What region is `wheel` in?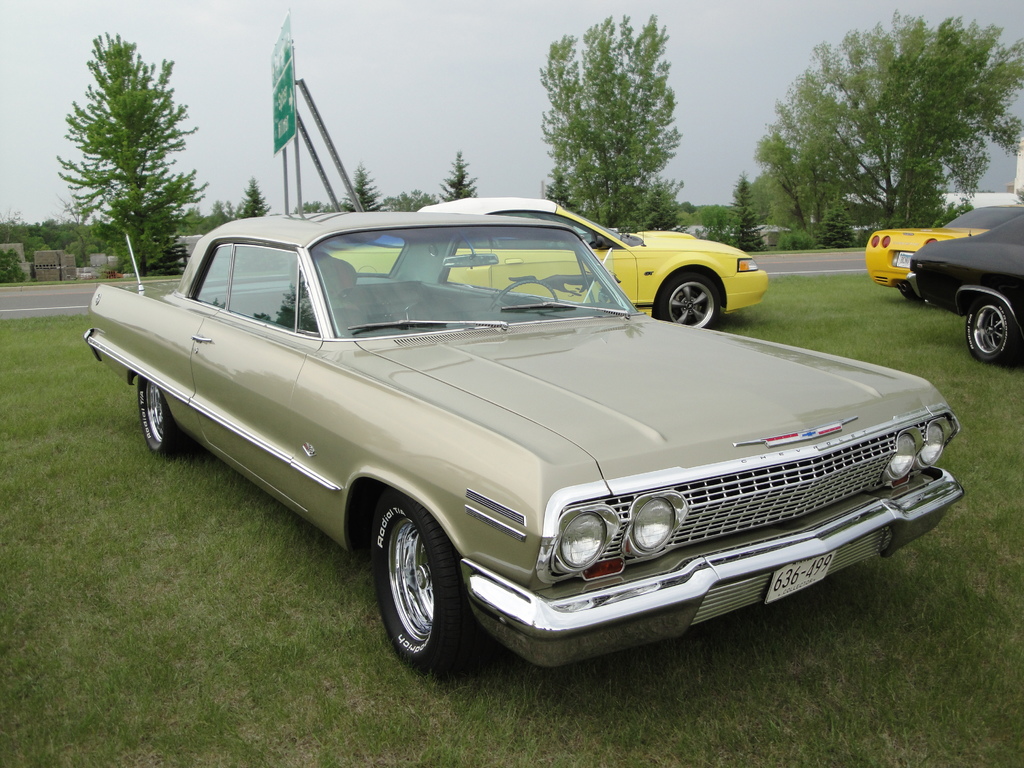
(364,515,467,664).
